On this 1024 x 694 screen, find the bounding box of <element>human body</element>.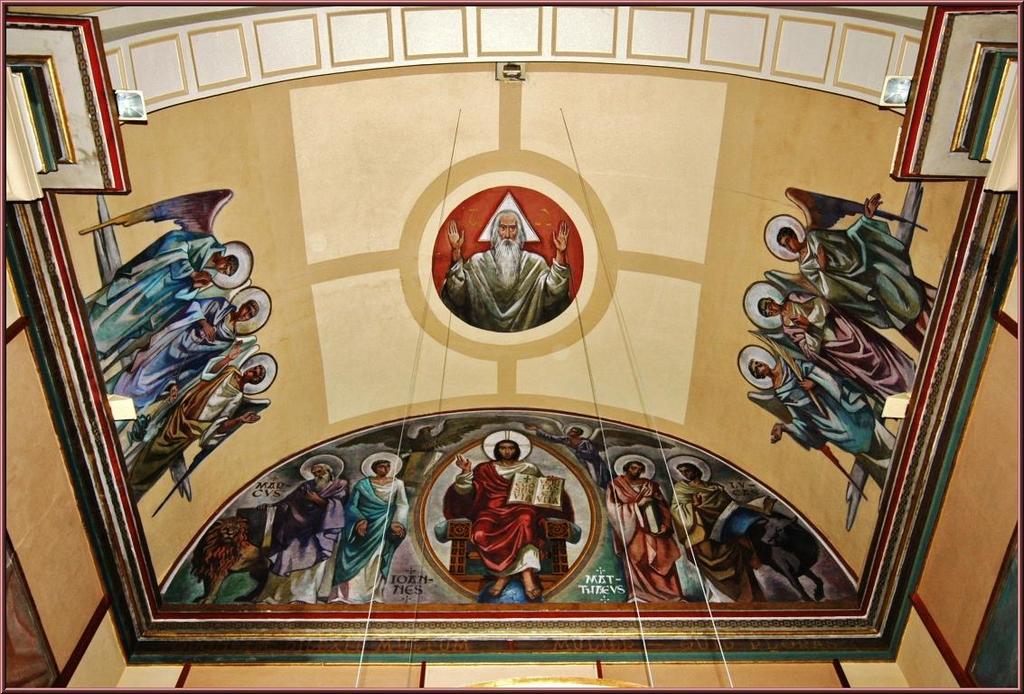
Bounding box: rect(330, 468, 409, 605).
